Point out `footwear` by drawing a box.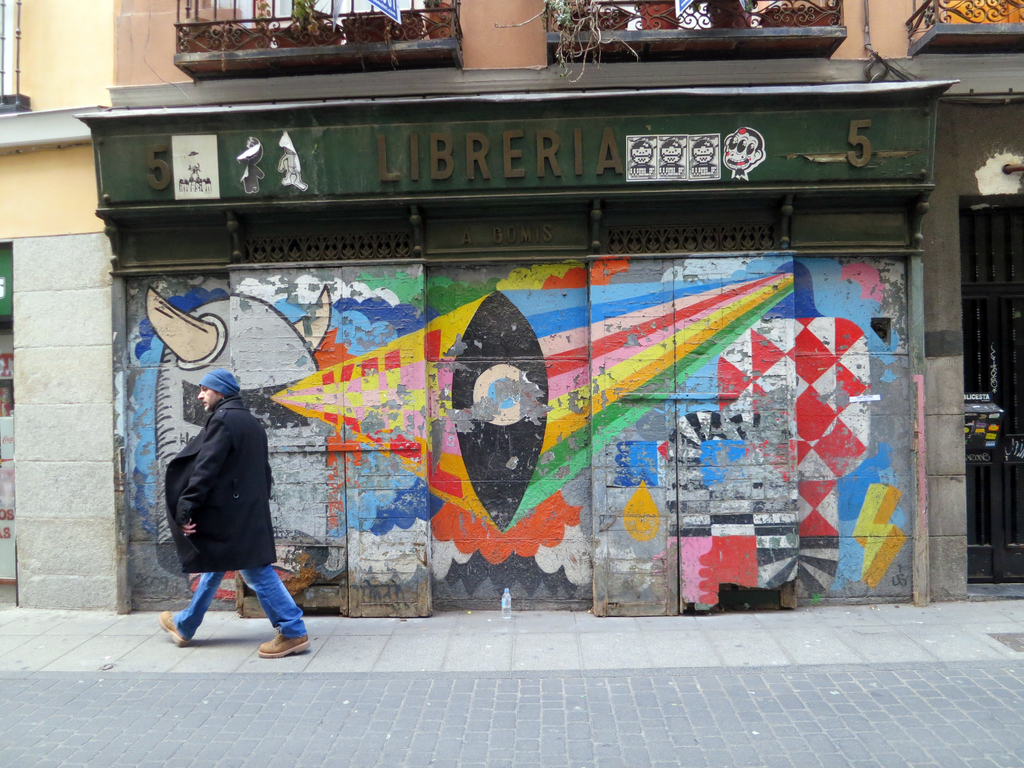
255,621,311,656.
